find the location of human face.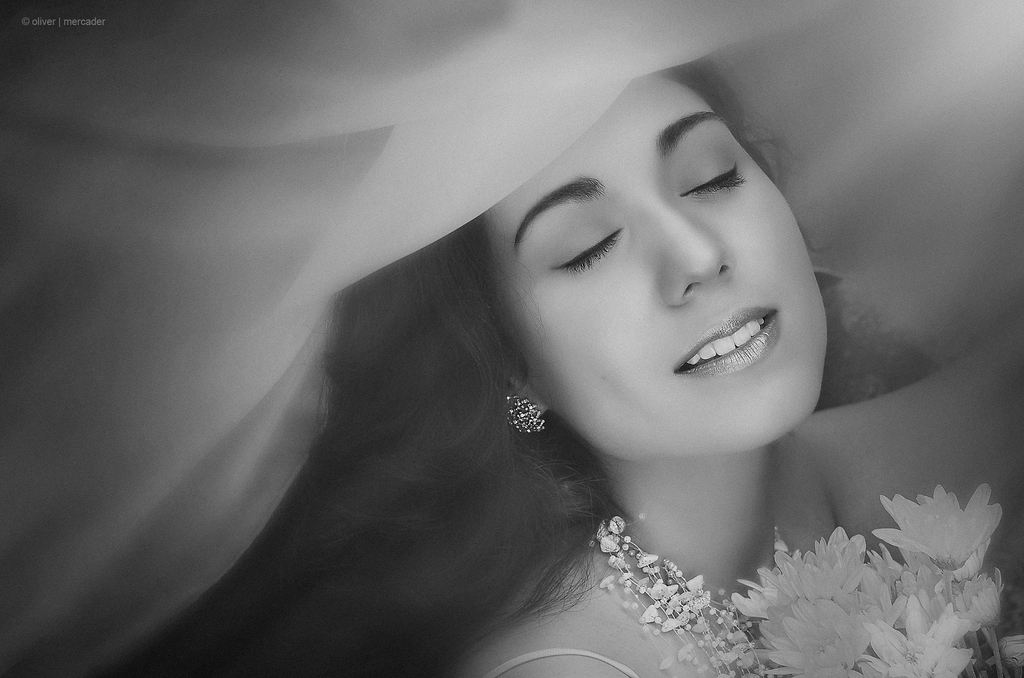
Location: 504:75:833:466.
